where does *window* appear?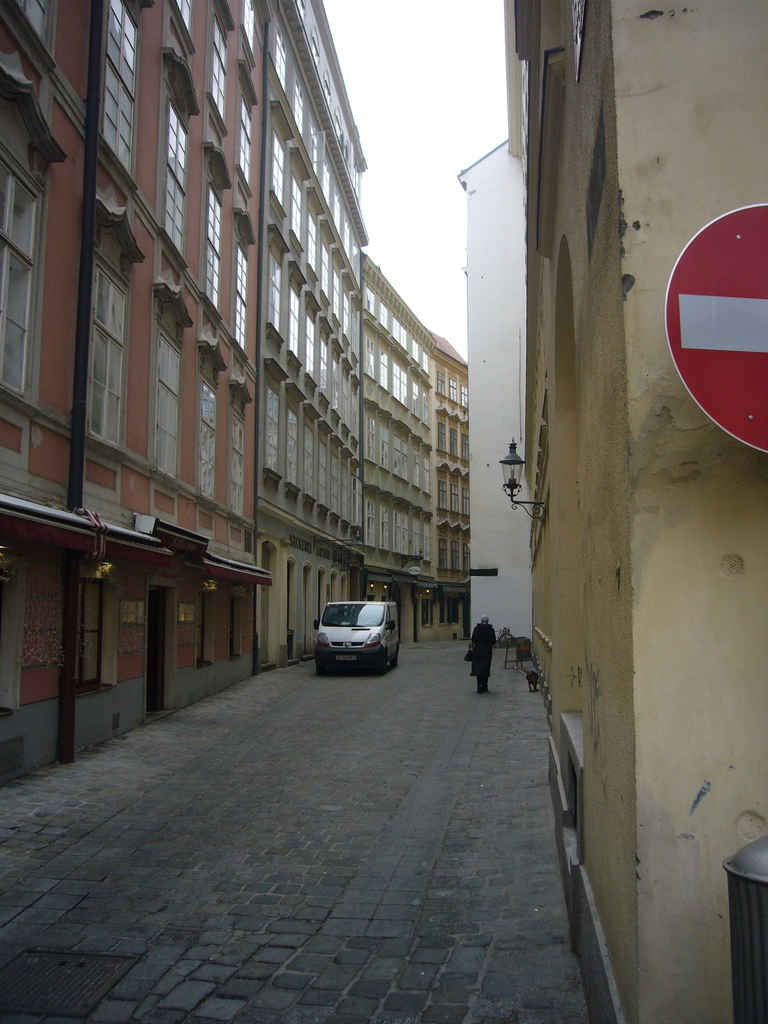
Appears at 170 0 195 58.
